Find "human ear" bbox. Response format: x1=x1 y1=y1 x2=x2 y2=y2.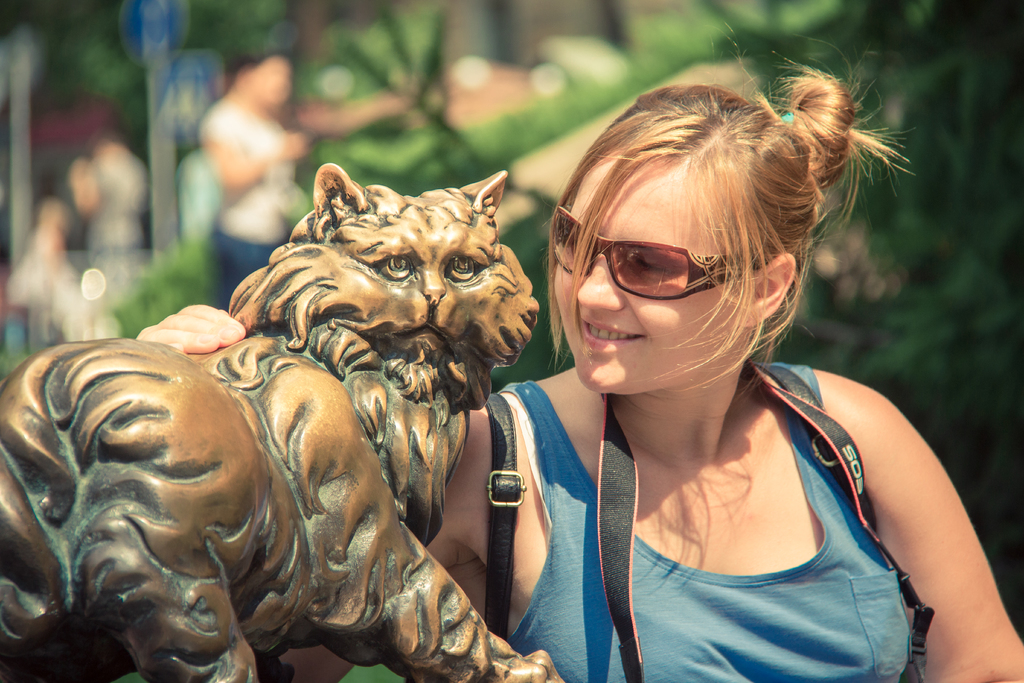
x1=742 y1=256 x2=793 y2=330.
